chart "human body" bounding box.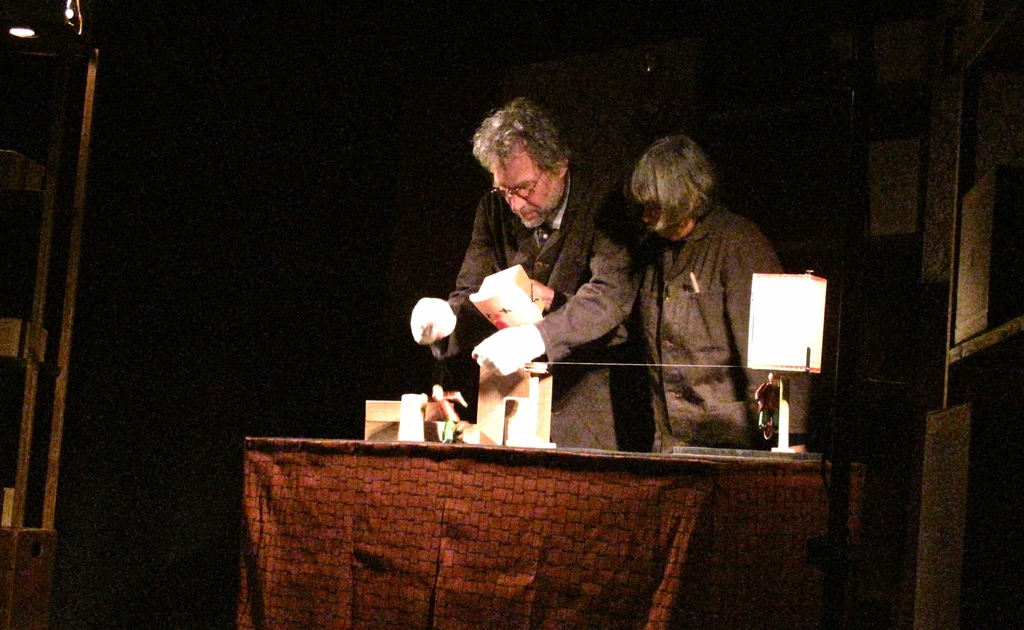
Charted: BBox(531, 198, 817, 446).
